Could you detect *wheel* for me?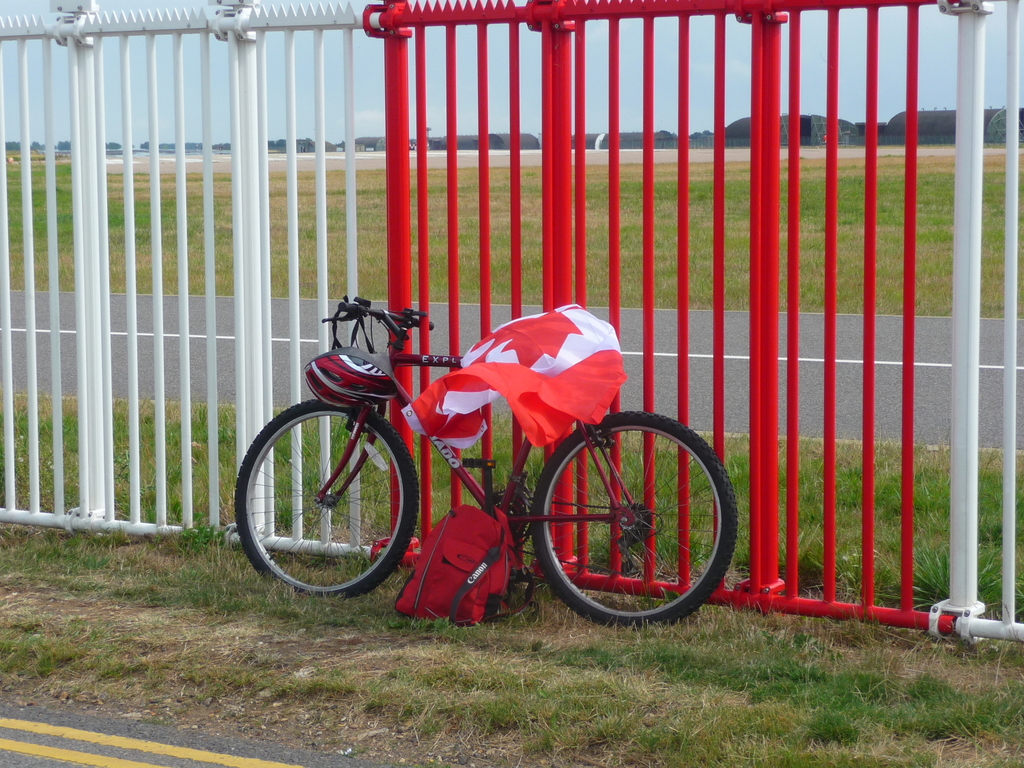
Detection result: (233,402,423,598).
